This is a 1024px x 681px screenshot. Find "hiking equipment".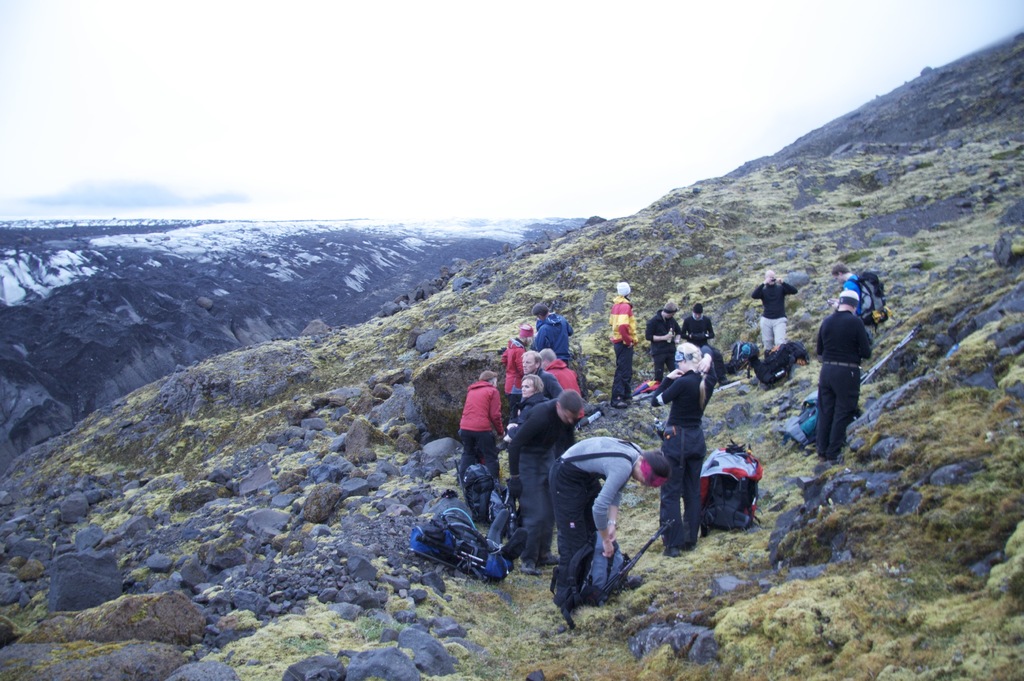
Bounding box: region(786, 392, 819, 450).
